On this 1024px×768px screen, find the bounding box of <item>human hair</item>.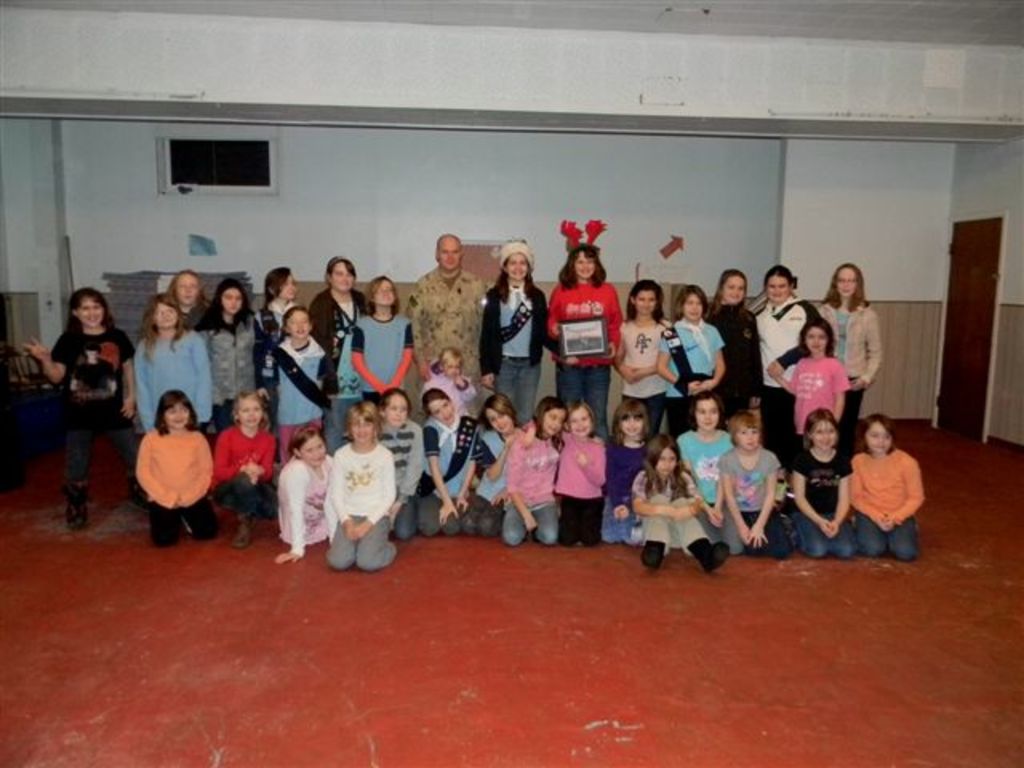
Bounding box: <box>232,386,274,429</box>.
